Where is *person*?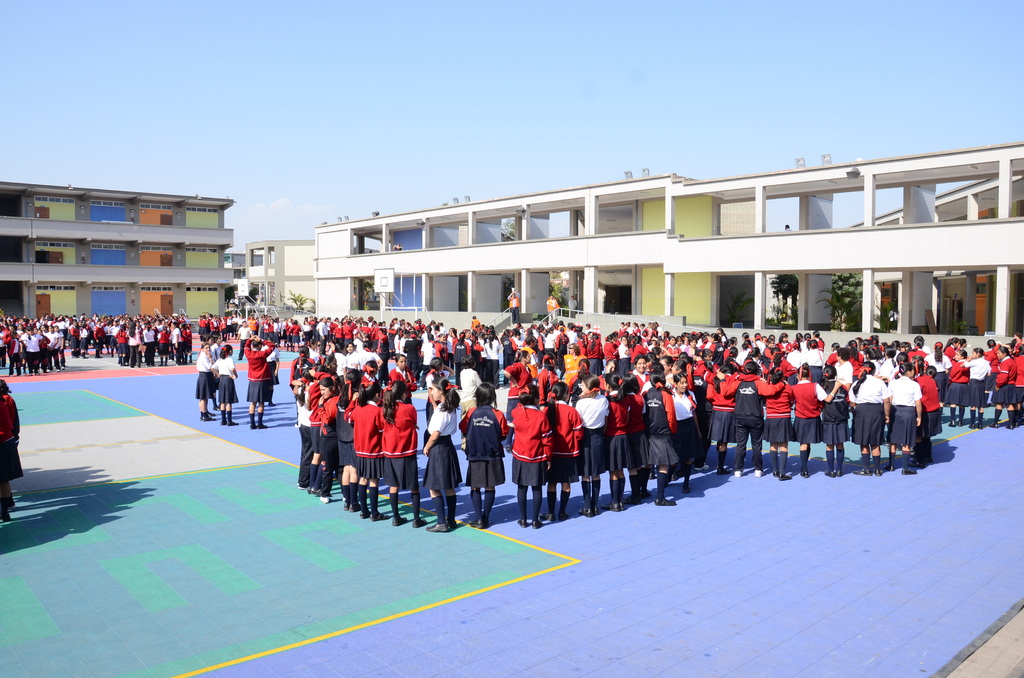
786:362:844:473.
